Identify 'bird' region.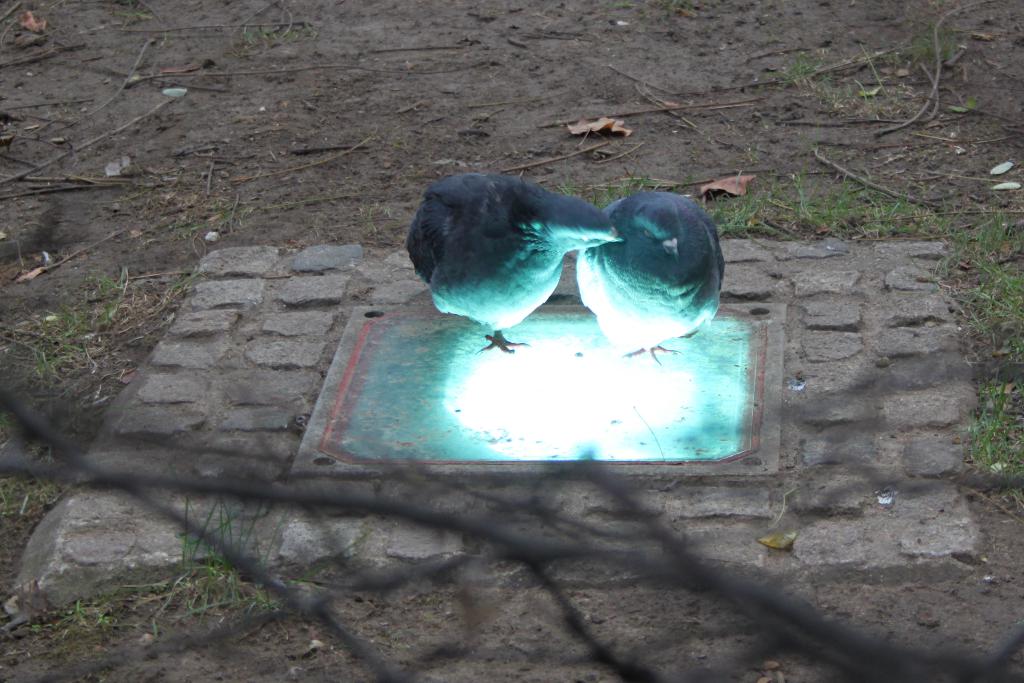
Region: Rect(403, 166, 655, 351).
